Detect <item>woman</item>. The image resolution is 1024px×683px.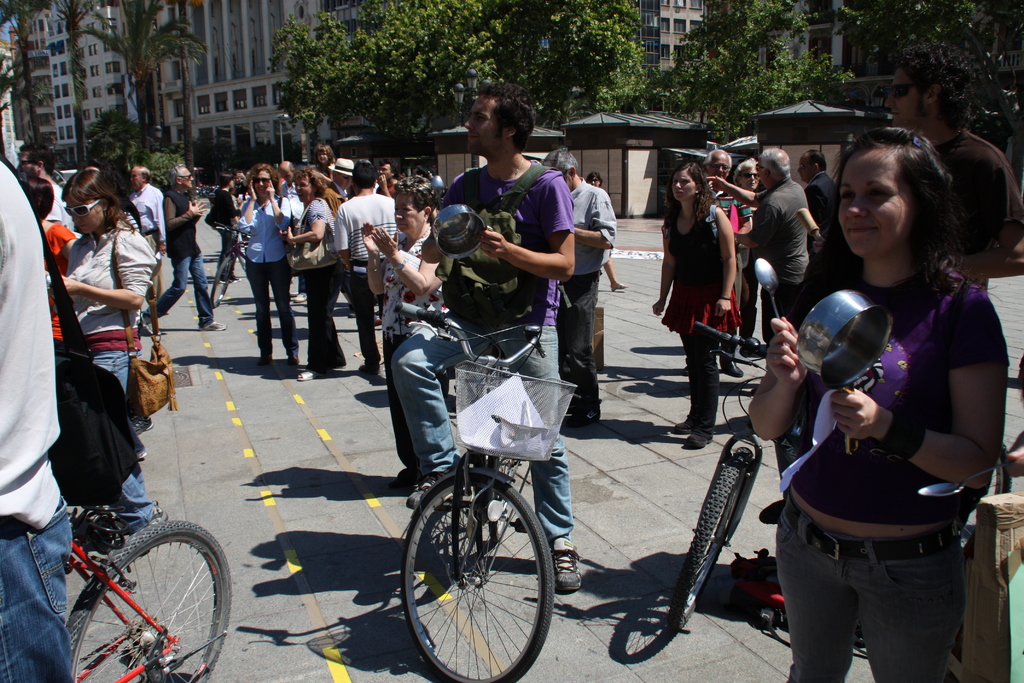
locate(64, 164, 156, 550).
